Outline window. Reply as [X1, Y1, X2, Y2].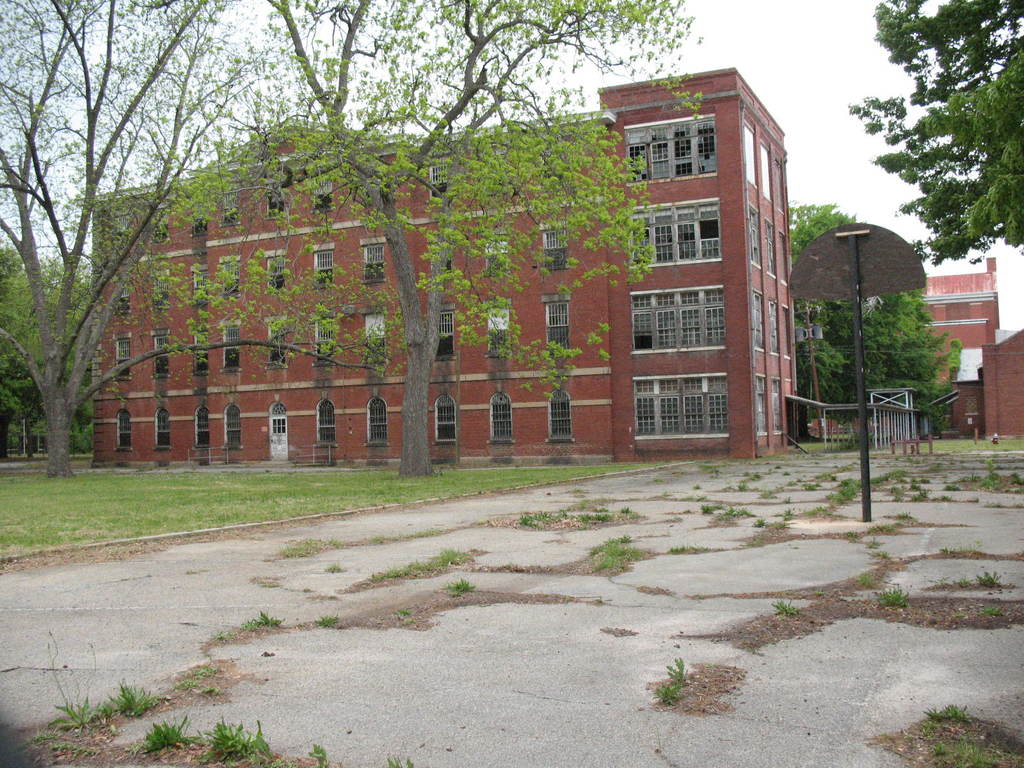
[266, 262, 287, 291].
